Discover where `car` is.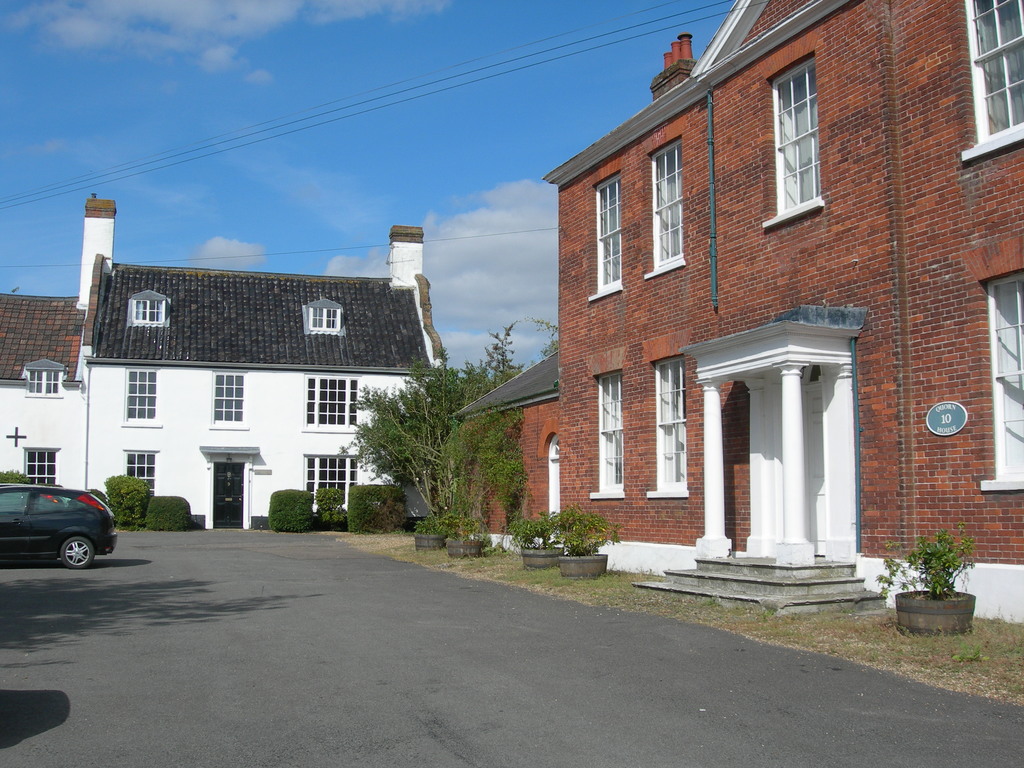
Discovered at (0, 484, 59, 515).
